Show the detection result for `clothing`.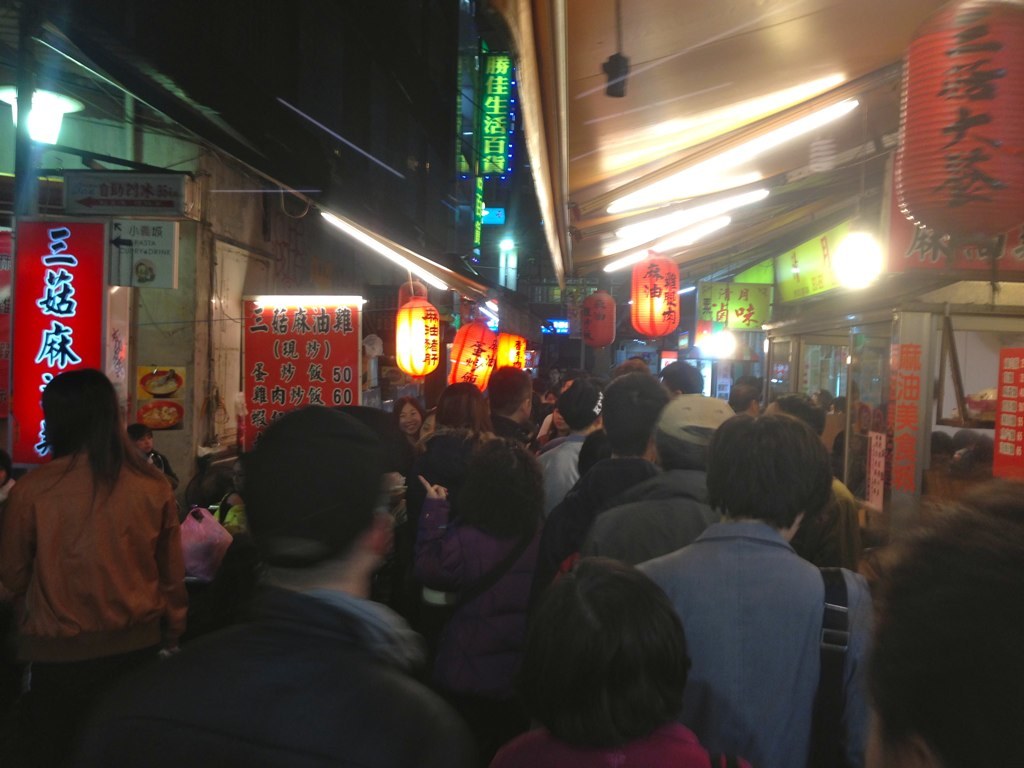
box=[580, 464, 720, 561].
